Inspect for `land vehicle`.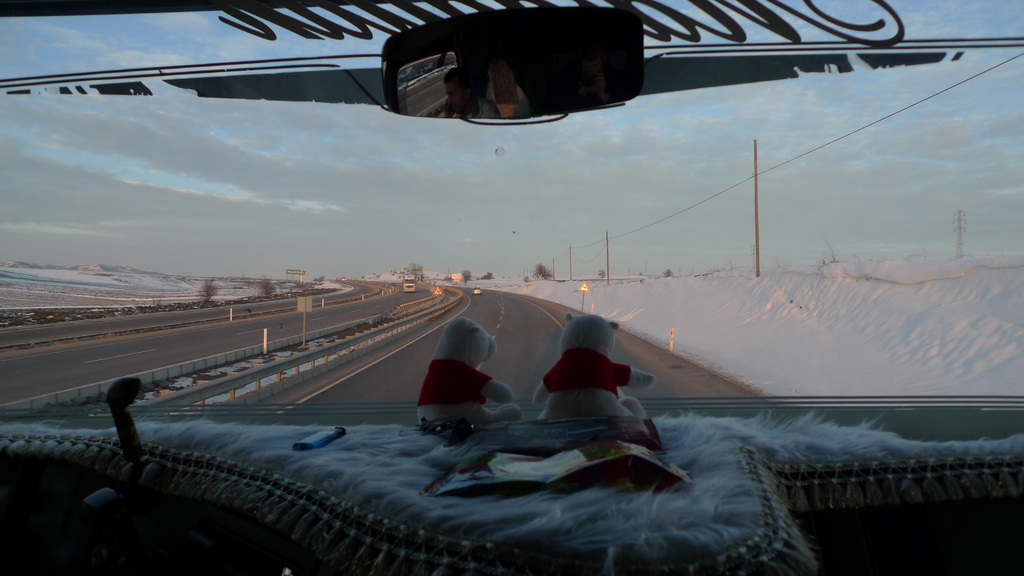
Inspection: {"x1": 0, "y1": 0, "x2": 1023, "y2": 575}.
